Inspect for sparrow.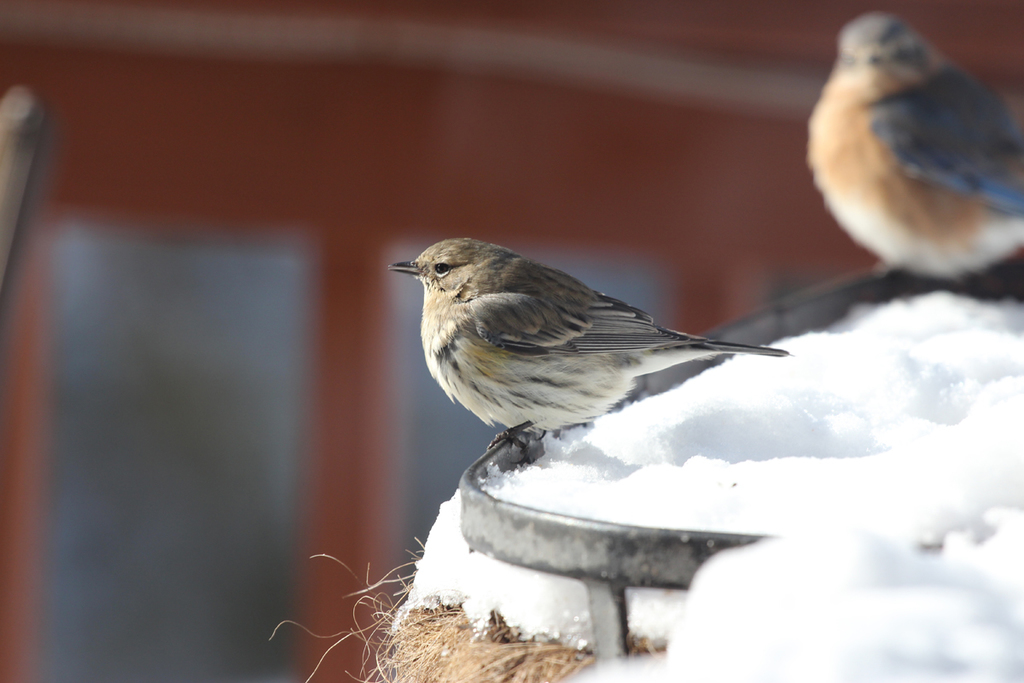
Inspection: bbox=(390, 236, 789, 458).
